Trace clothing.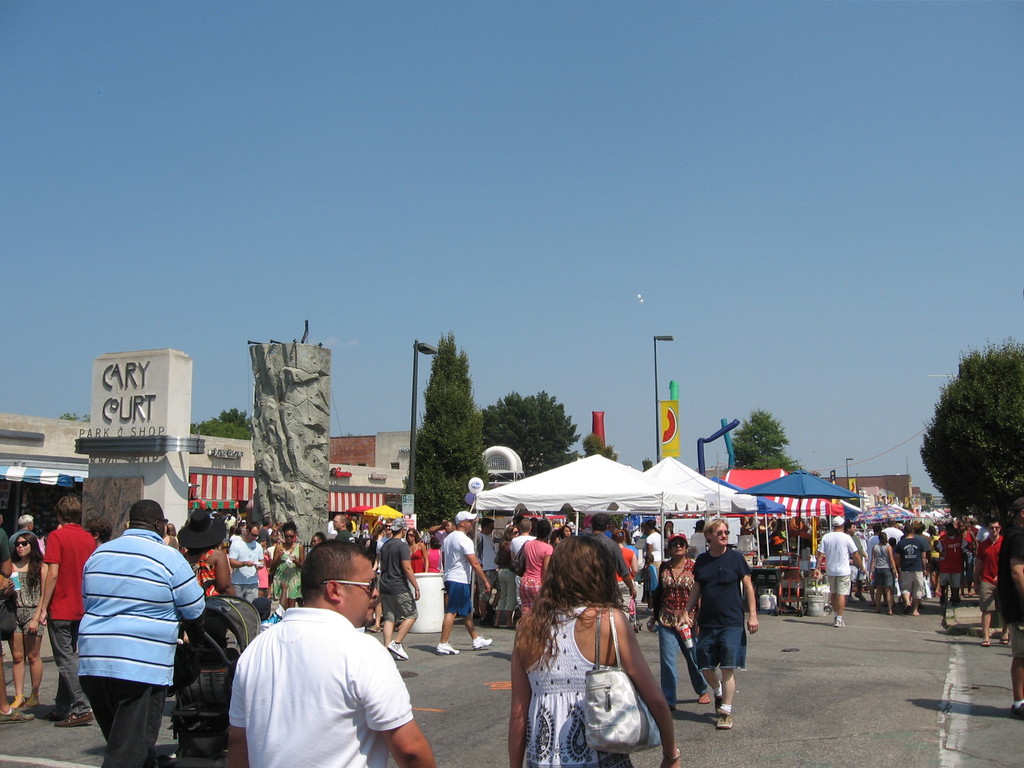
Traced to 213/593/409/762.
